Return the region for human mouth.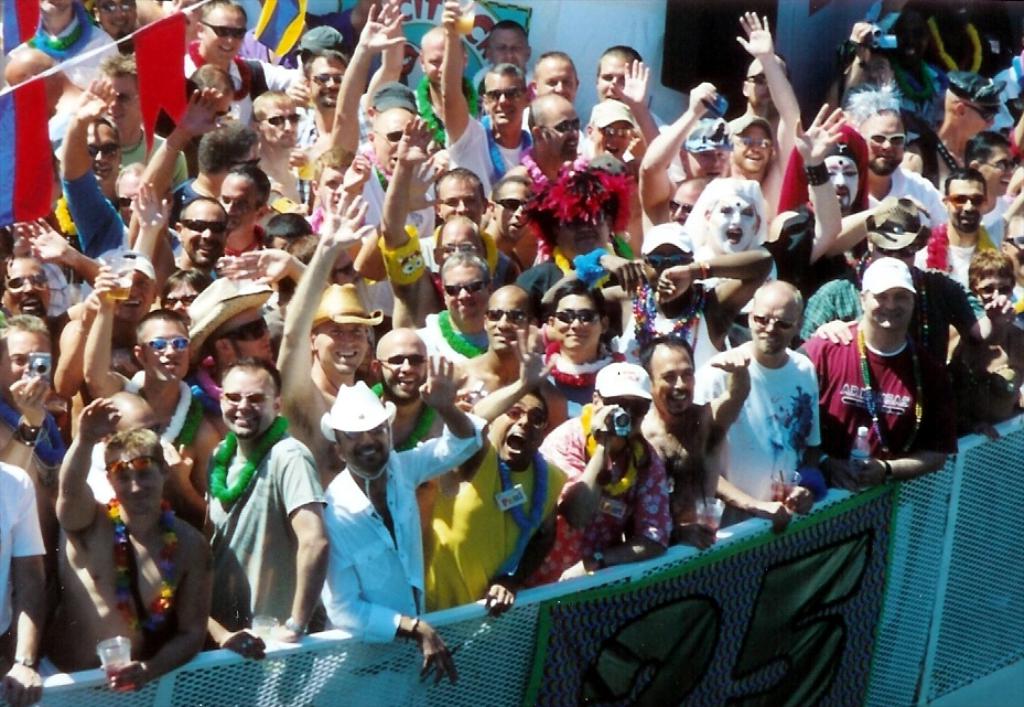
bbox(162, 357, 177, 367).
